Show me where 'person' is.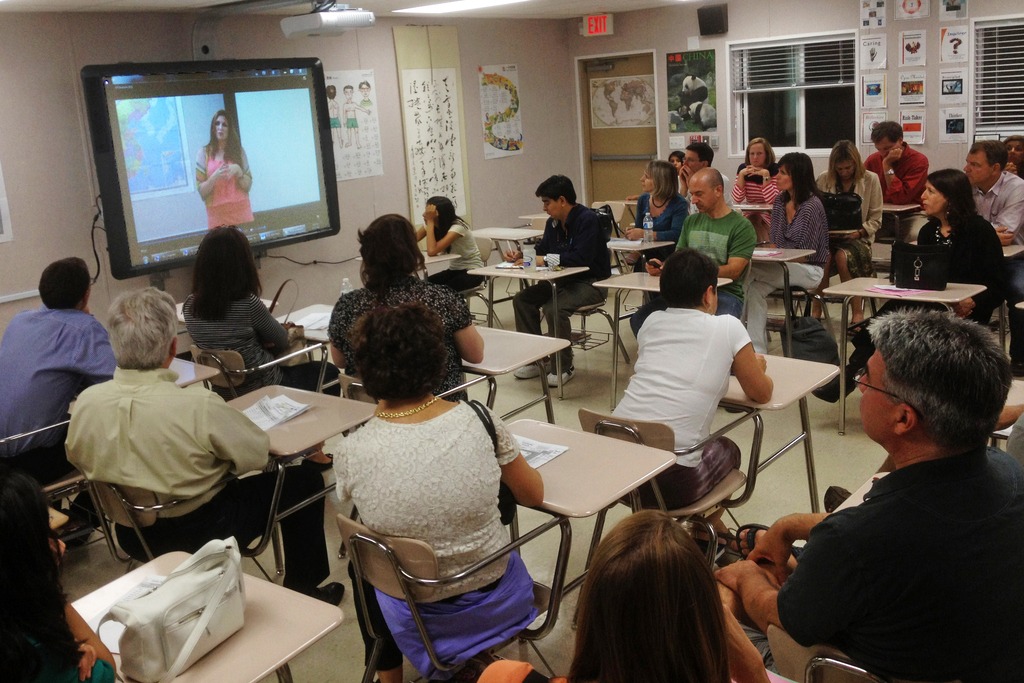
'person' is at left=0, top=254, right=121, bottom=466.
